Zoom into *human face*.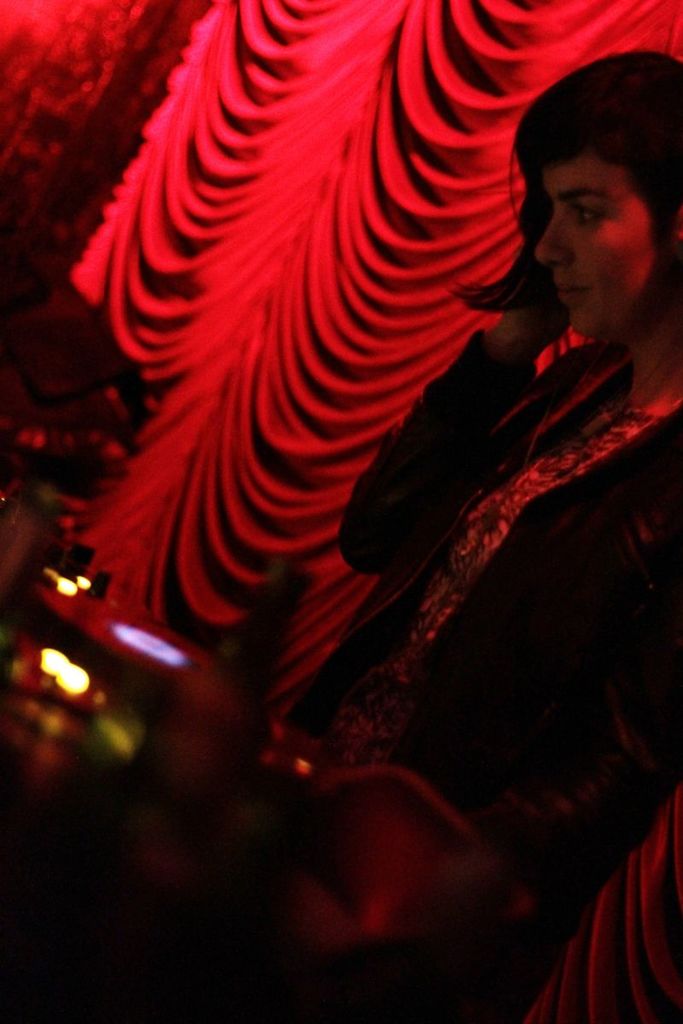
Zoom target: {"x1": 532, "y1": 157, "x2": 656, "y2": 339}.
